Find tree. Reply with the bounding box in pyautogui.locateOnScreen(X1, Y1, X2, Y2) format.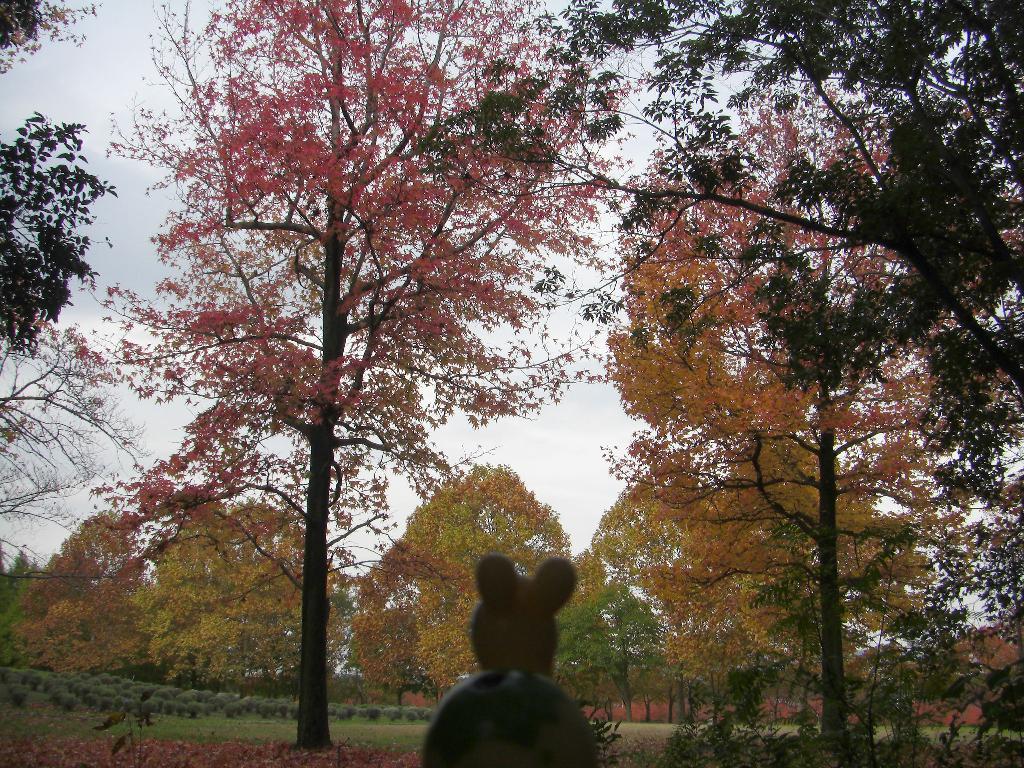
pyautogui.locateOnScreen(553, 581, 675, 725).
